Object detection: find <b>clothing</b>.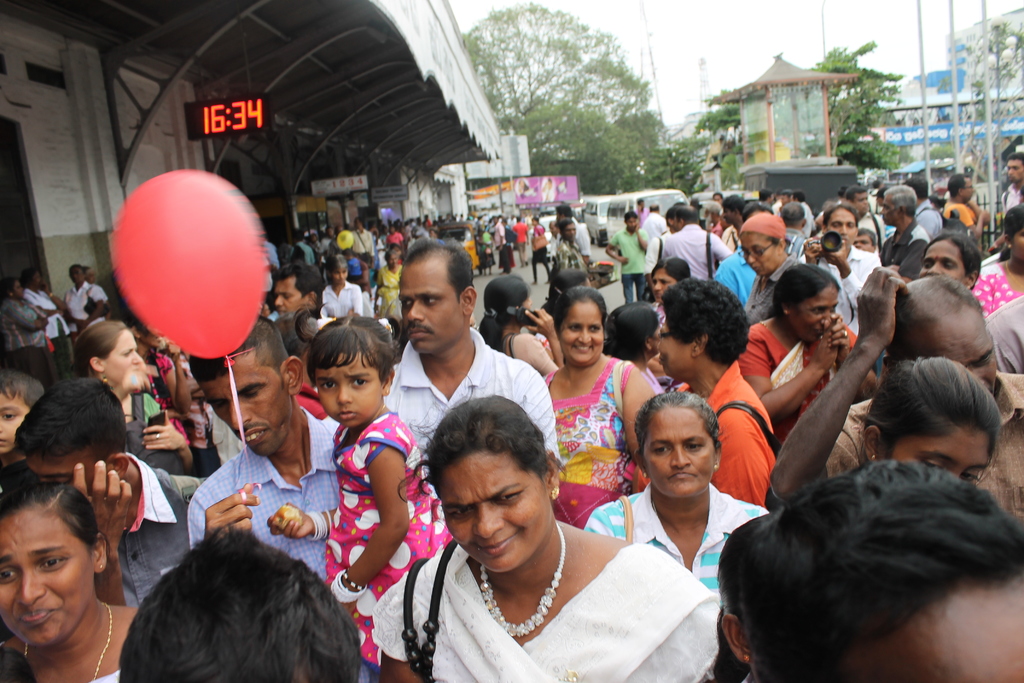
pyautogui.locateOnScreen(710, 245, 760, 311).
